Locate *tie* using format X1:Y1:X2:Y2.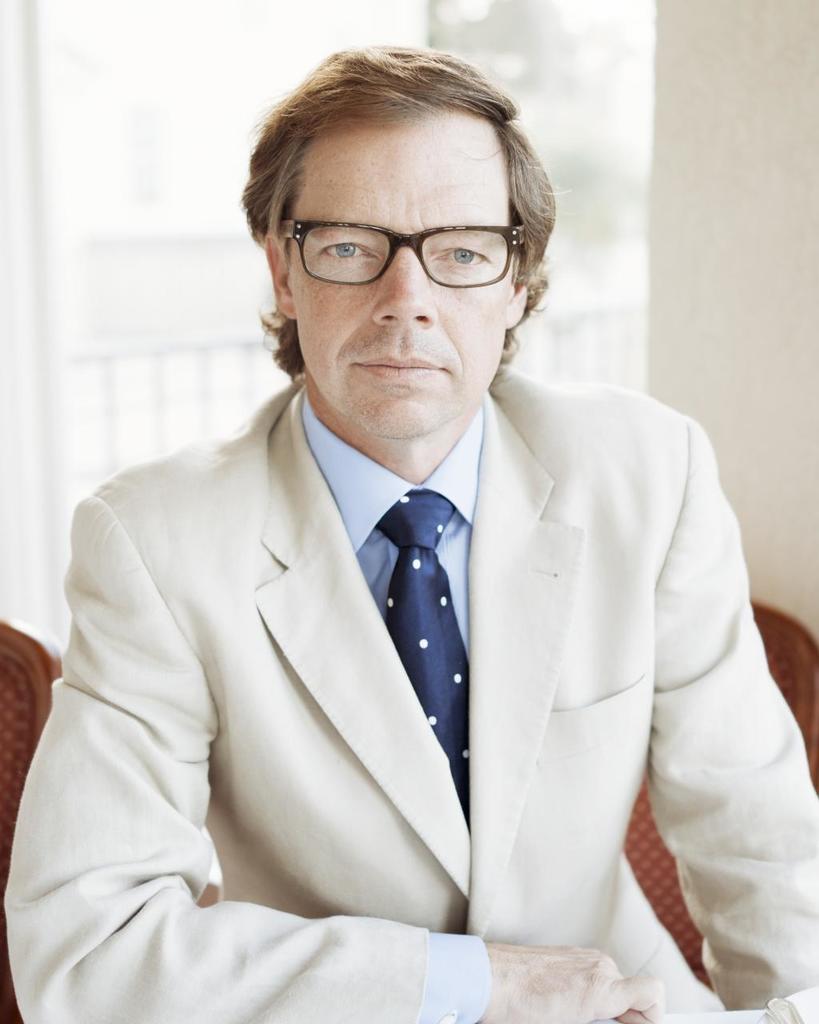
367:491:469:830.
